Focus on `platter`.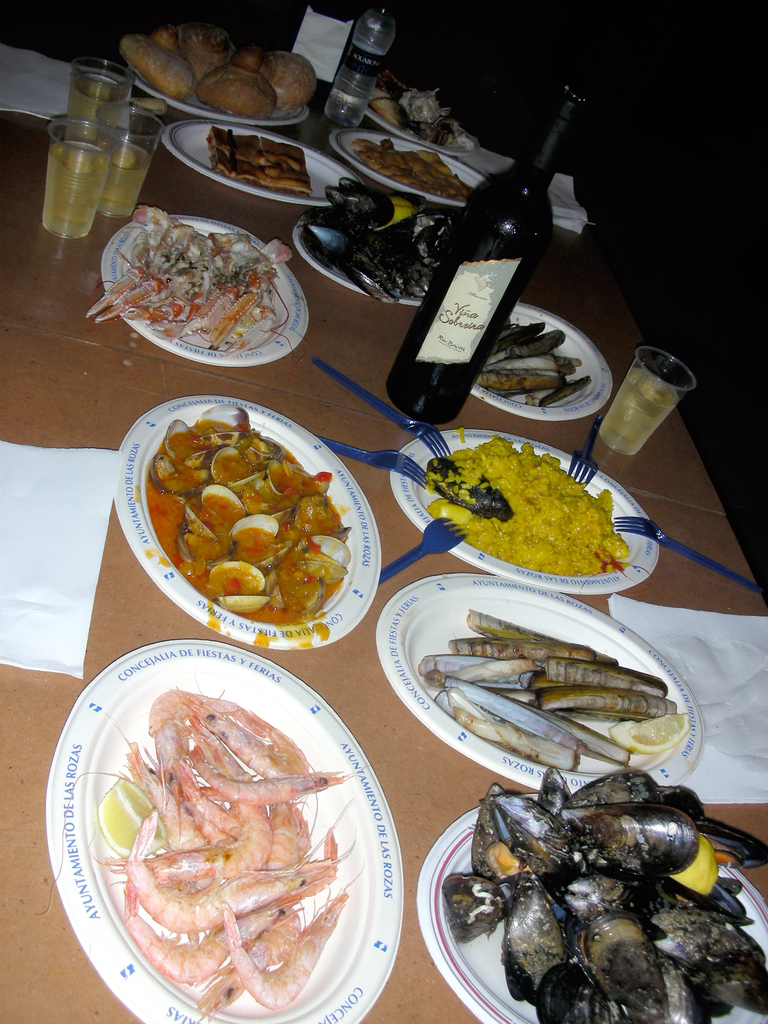
Focused at l=126, t=61, r=305, b=123.
